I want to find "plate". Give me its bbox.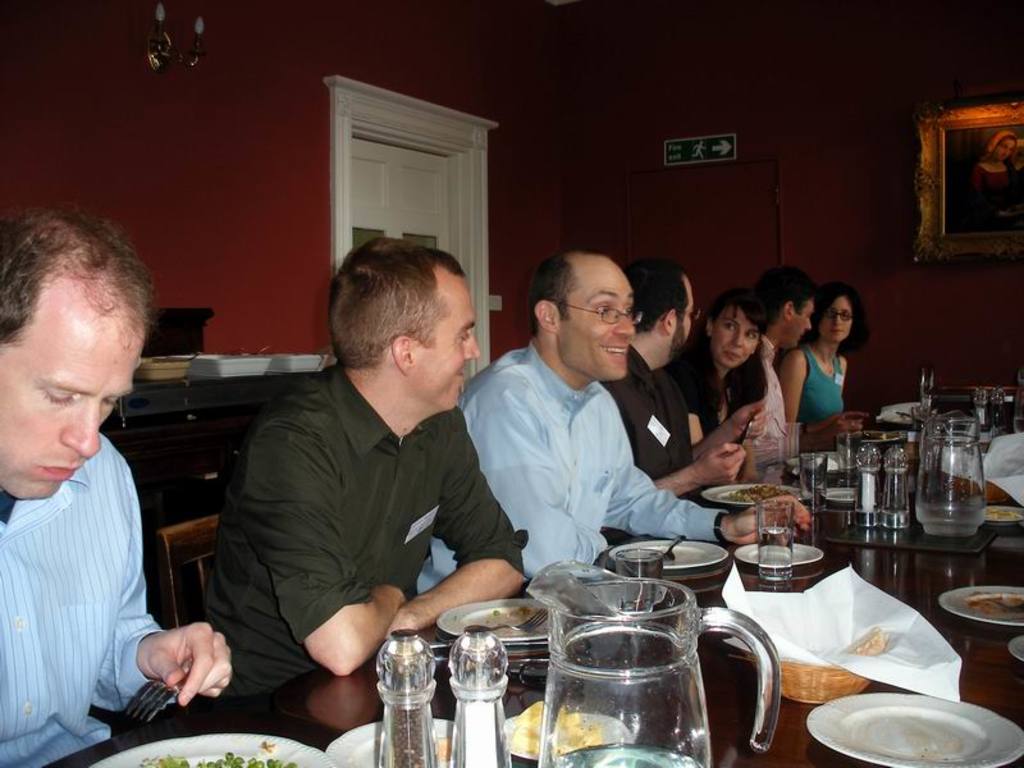
[x1=699, y1=481, x2=810, y2=506].
